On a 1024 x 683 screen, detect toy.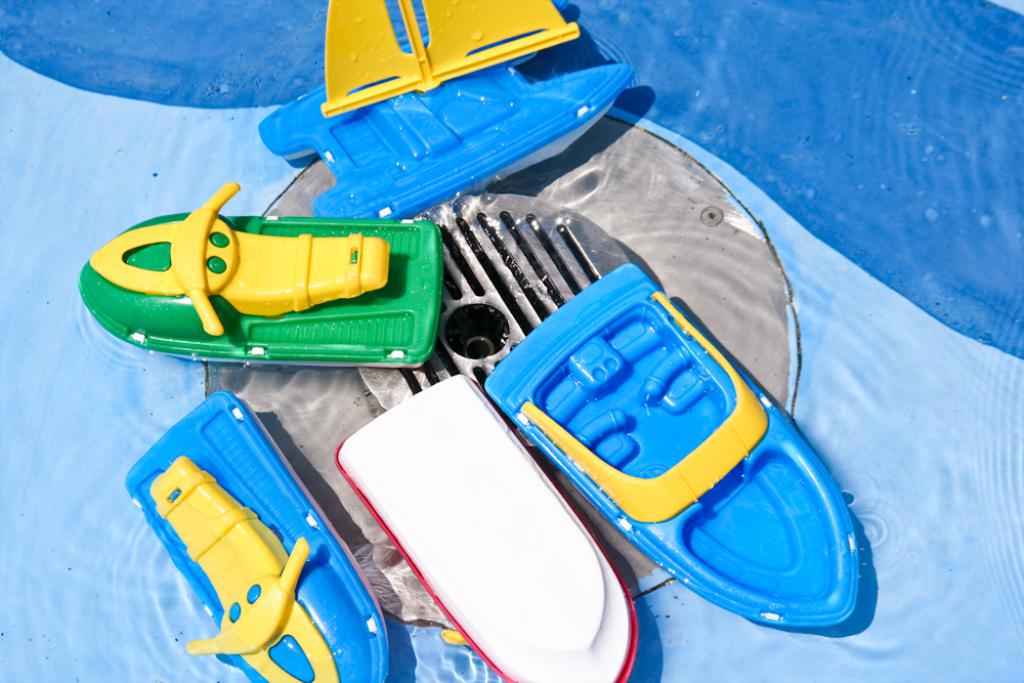
<region>337, 371, 637, 682</region>.
